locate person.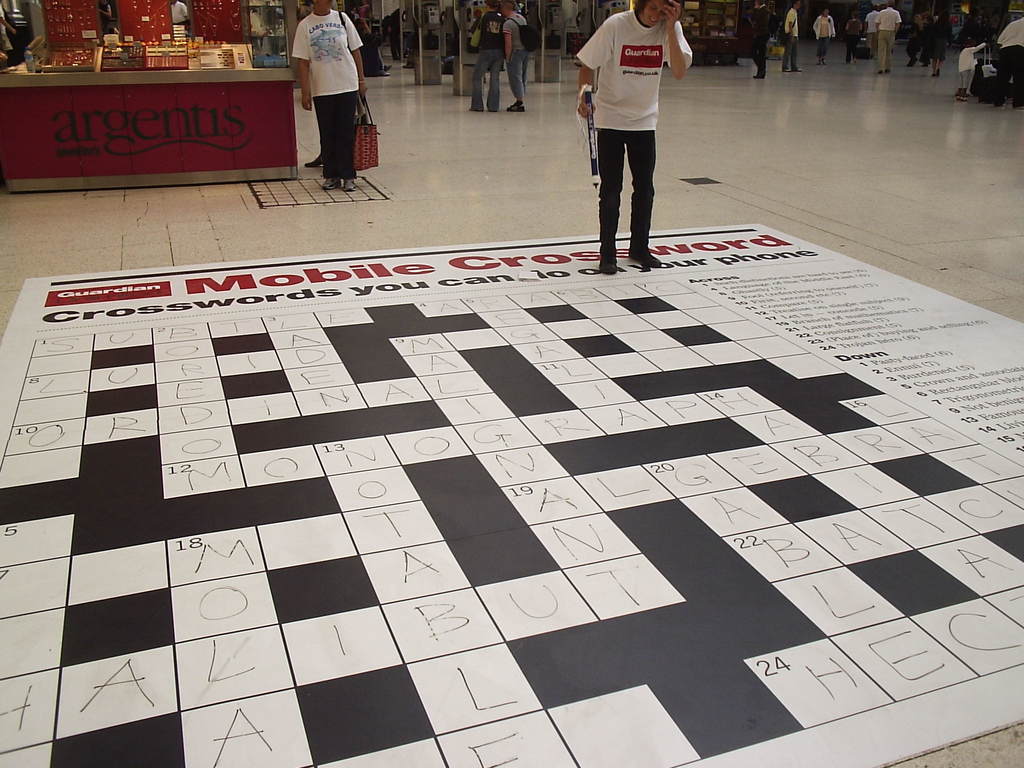
Bounding box: (465, 0, 506, 109).
